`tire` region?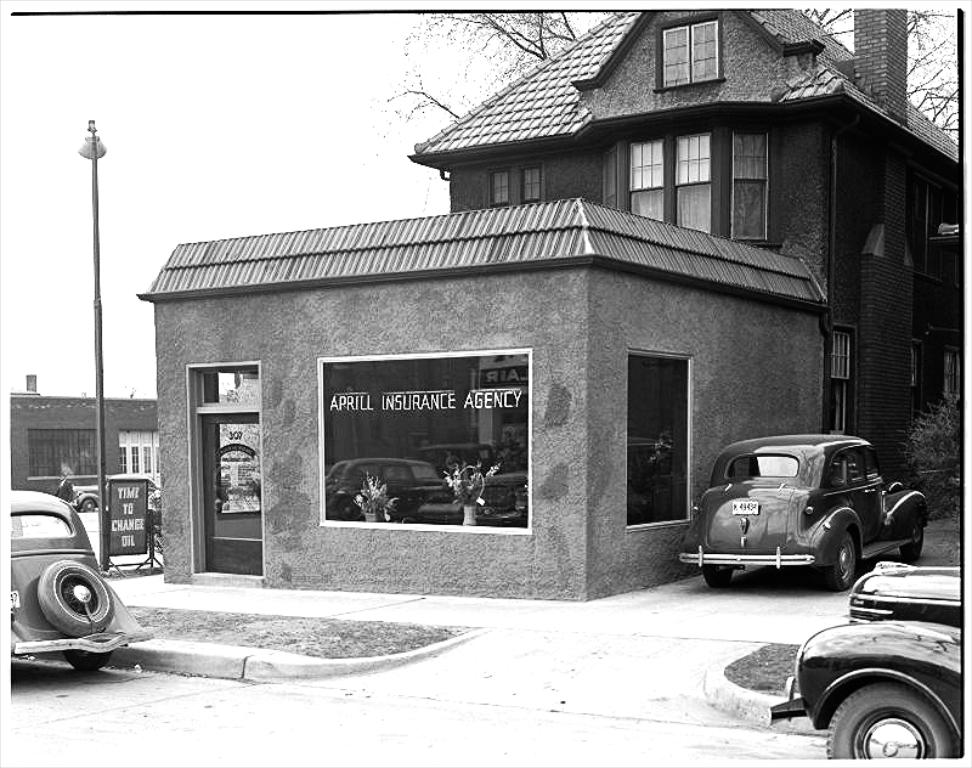
[893,496,925,567]
